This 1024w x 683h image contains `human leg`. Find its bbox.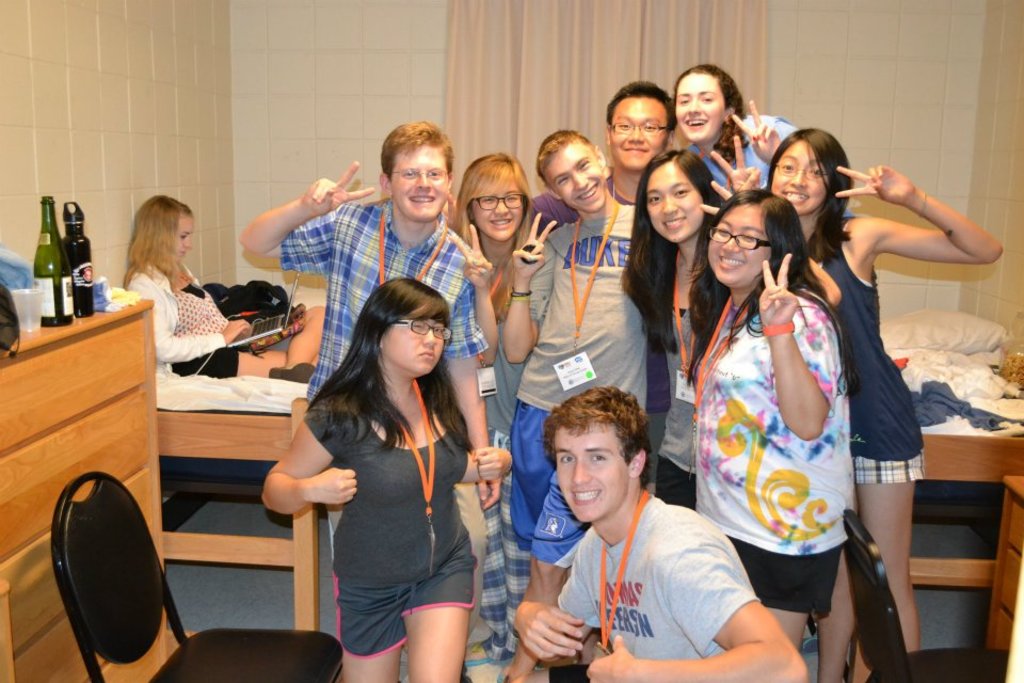
[left=503, top=661, right=593, bottom=682].
